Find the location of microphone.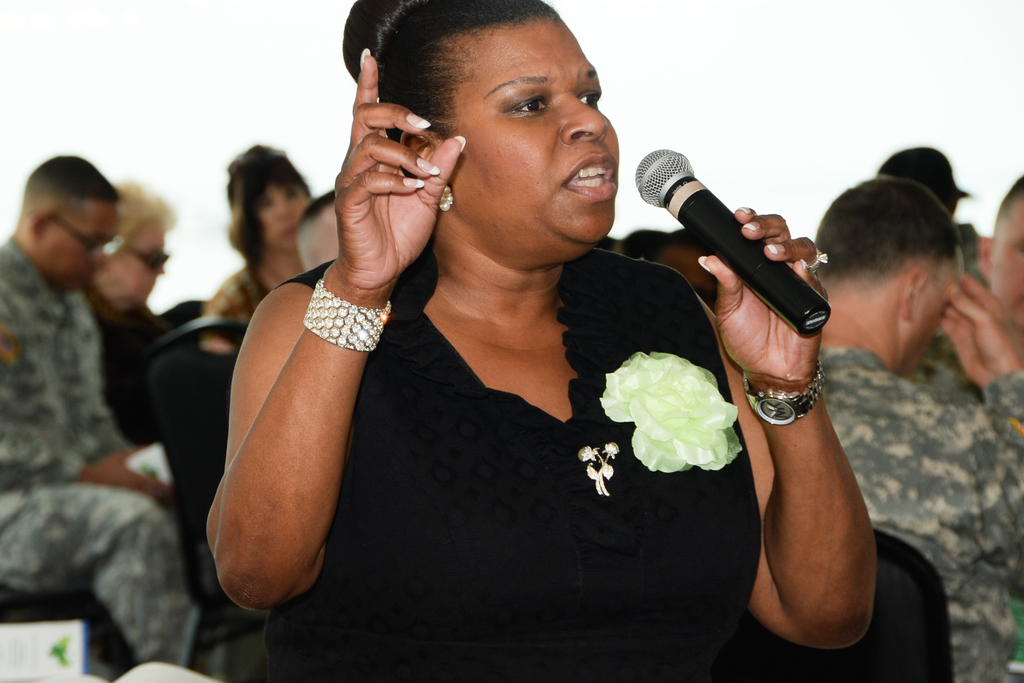
Location: crop(630, 142, 836, 333).
